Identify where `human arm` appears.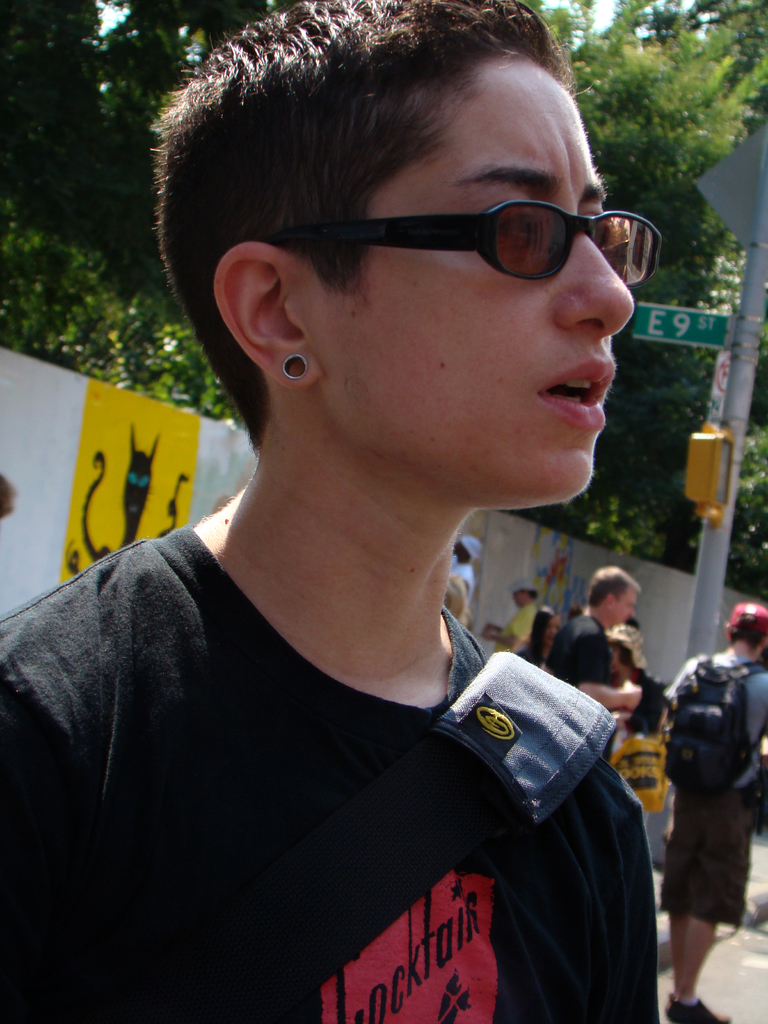
Appears at locate(650, 675, 672, 727).
